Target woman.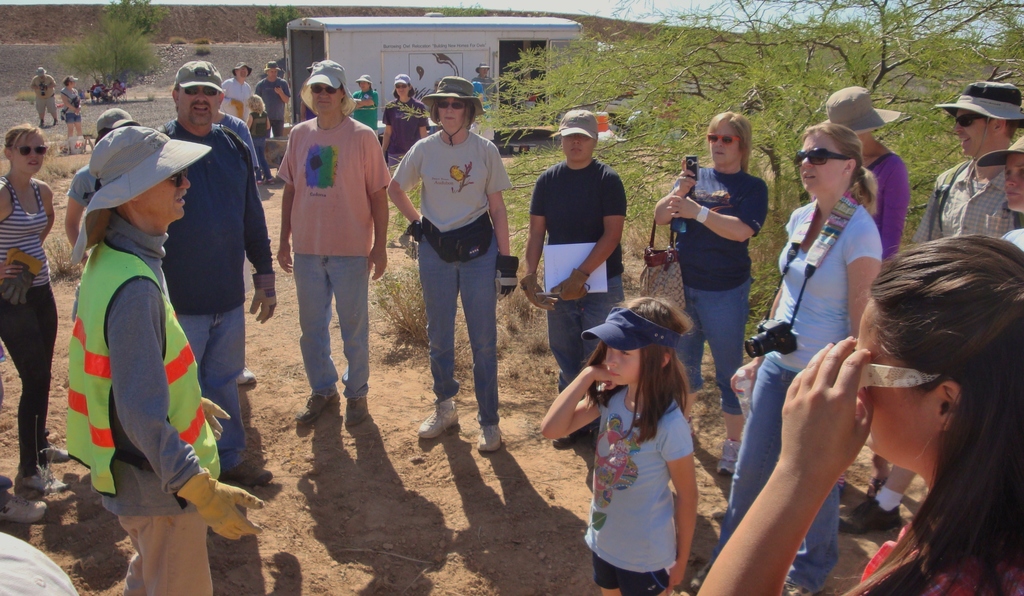
Target region: x1=696 y1=226 x2=1015 y2=595.
